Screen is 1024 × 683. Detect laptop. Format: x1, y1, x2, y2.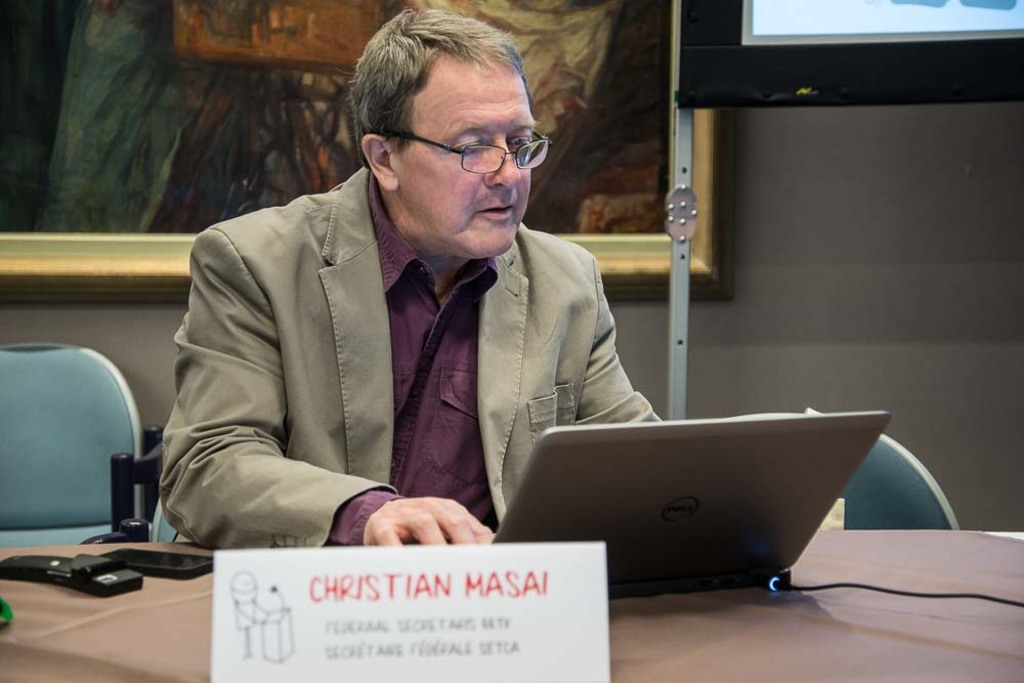
517, 416, 881, 609.
